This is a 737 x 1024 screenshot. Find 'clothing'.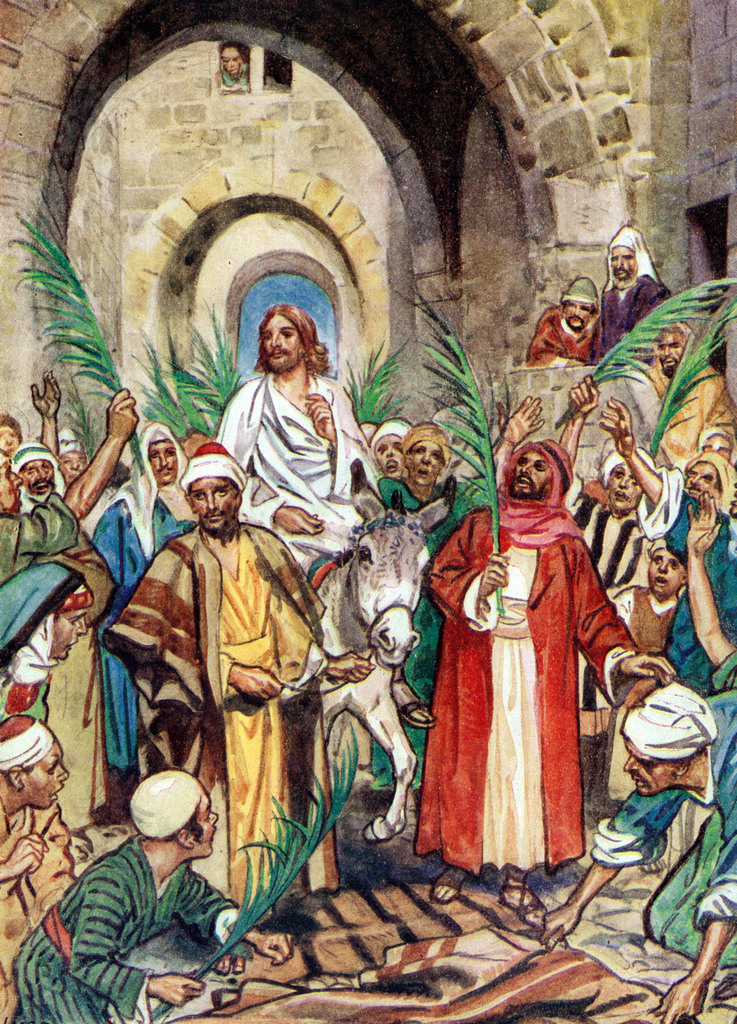
Bounding box: 0,483,90,645.
